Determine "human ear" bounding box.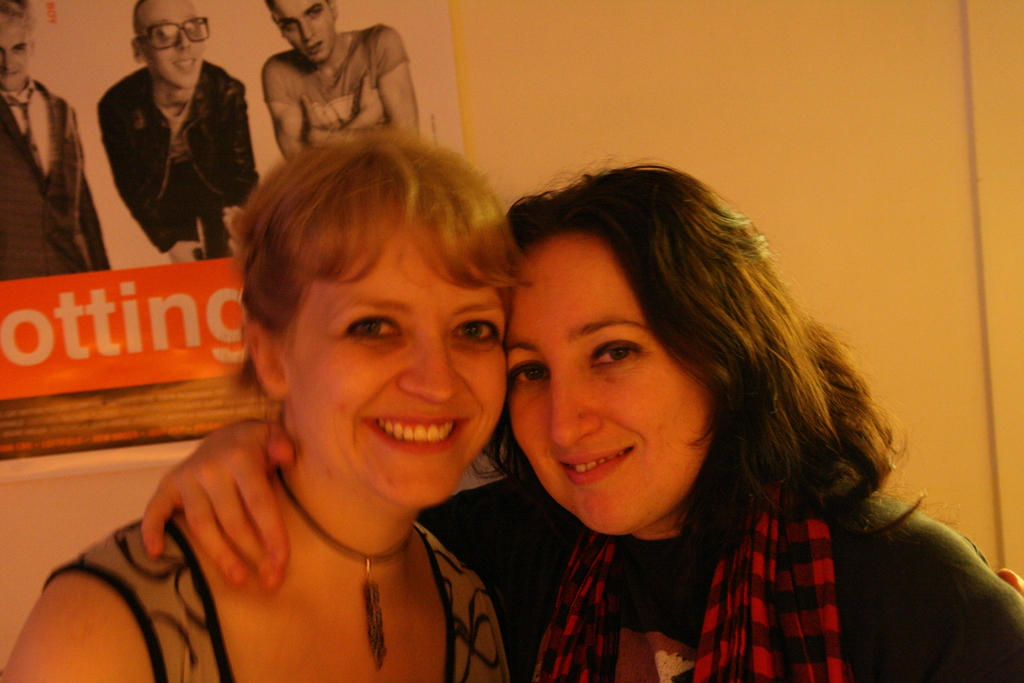
Determined: <region>131, 39, 148, 65</region>.
